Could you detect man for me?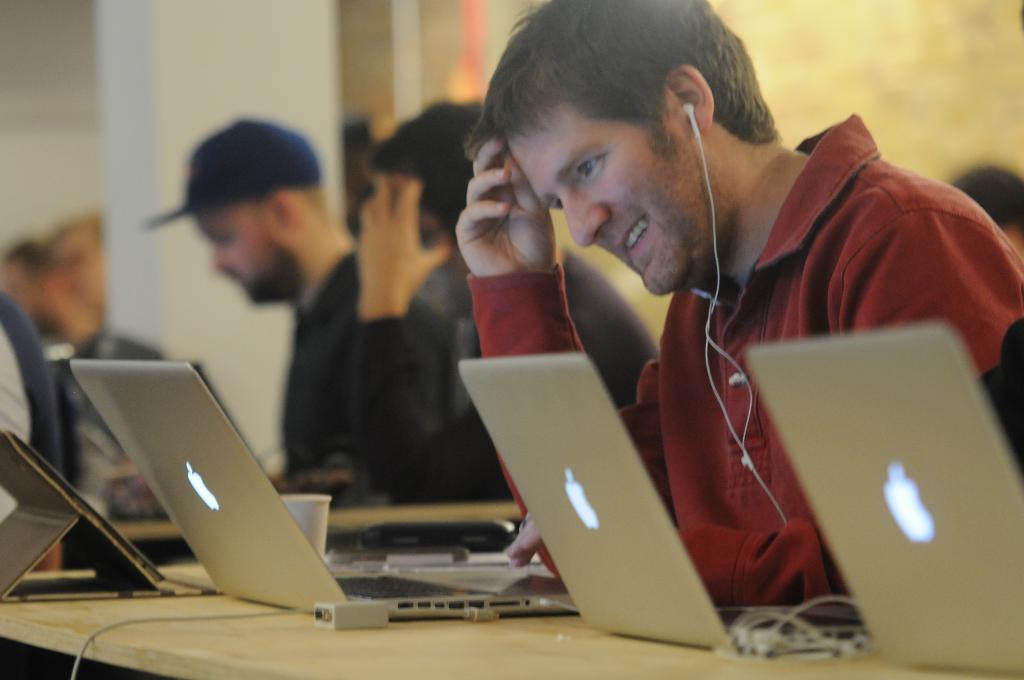
Detection result: <region>407, 5, 985, 647</region>.
